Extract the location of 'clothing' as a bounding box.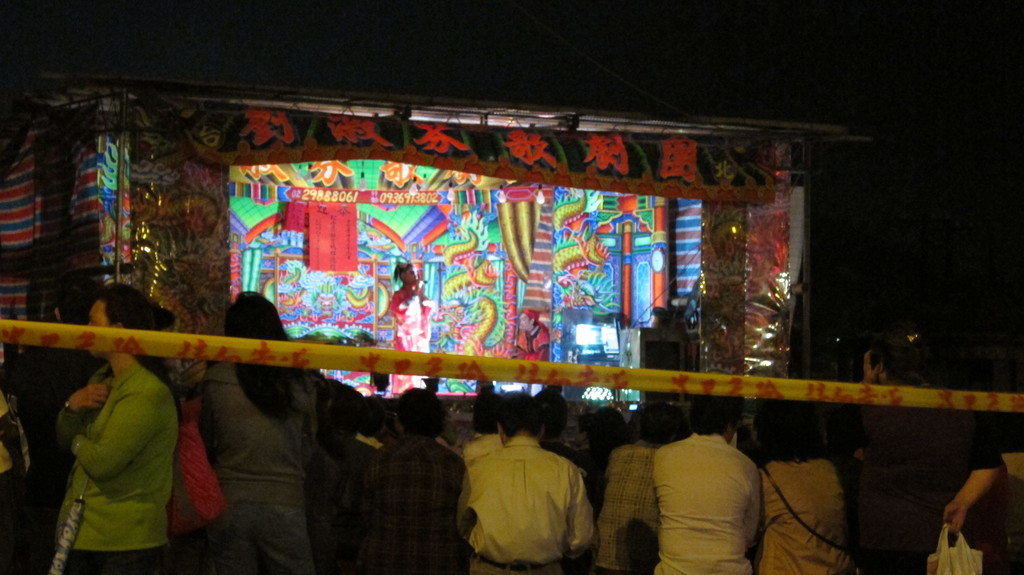
detection(858, 382, 1006, 570).
